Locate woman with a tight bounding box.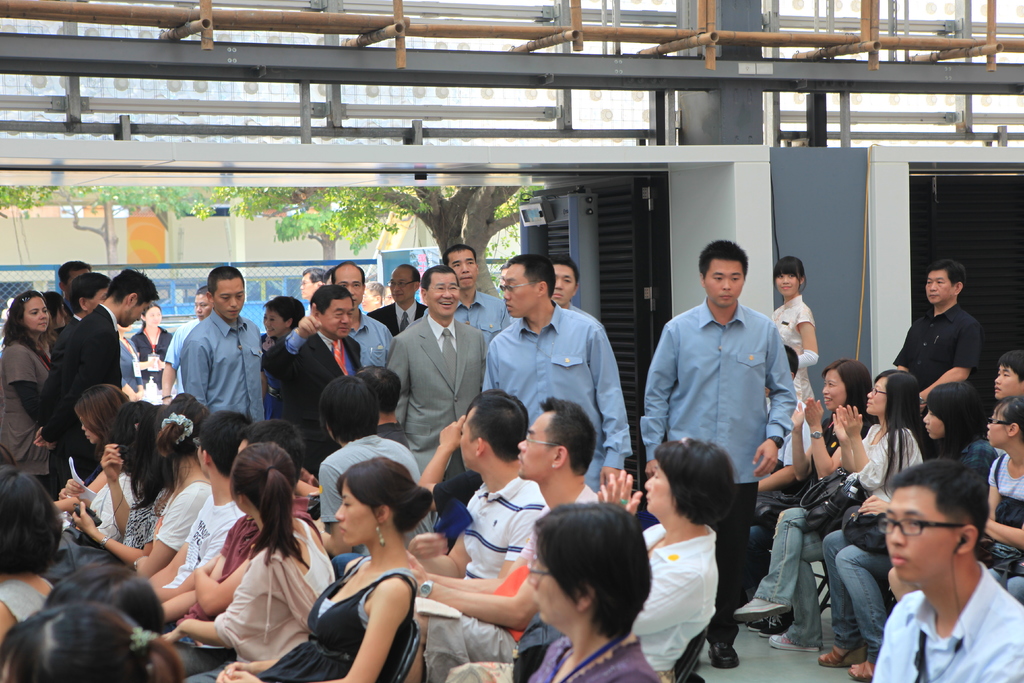
<bbox>261, 292, 305, 415</bbox>.
